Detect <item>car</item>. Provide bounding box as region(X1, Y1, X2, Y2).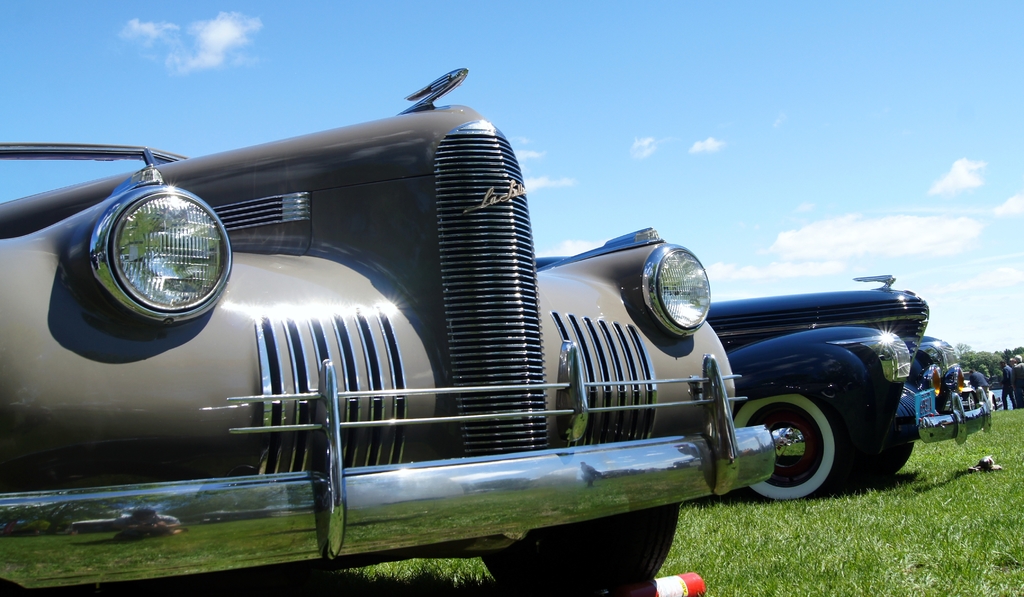
region(700, 271, 983, 509).
